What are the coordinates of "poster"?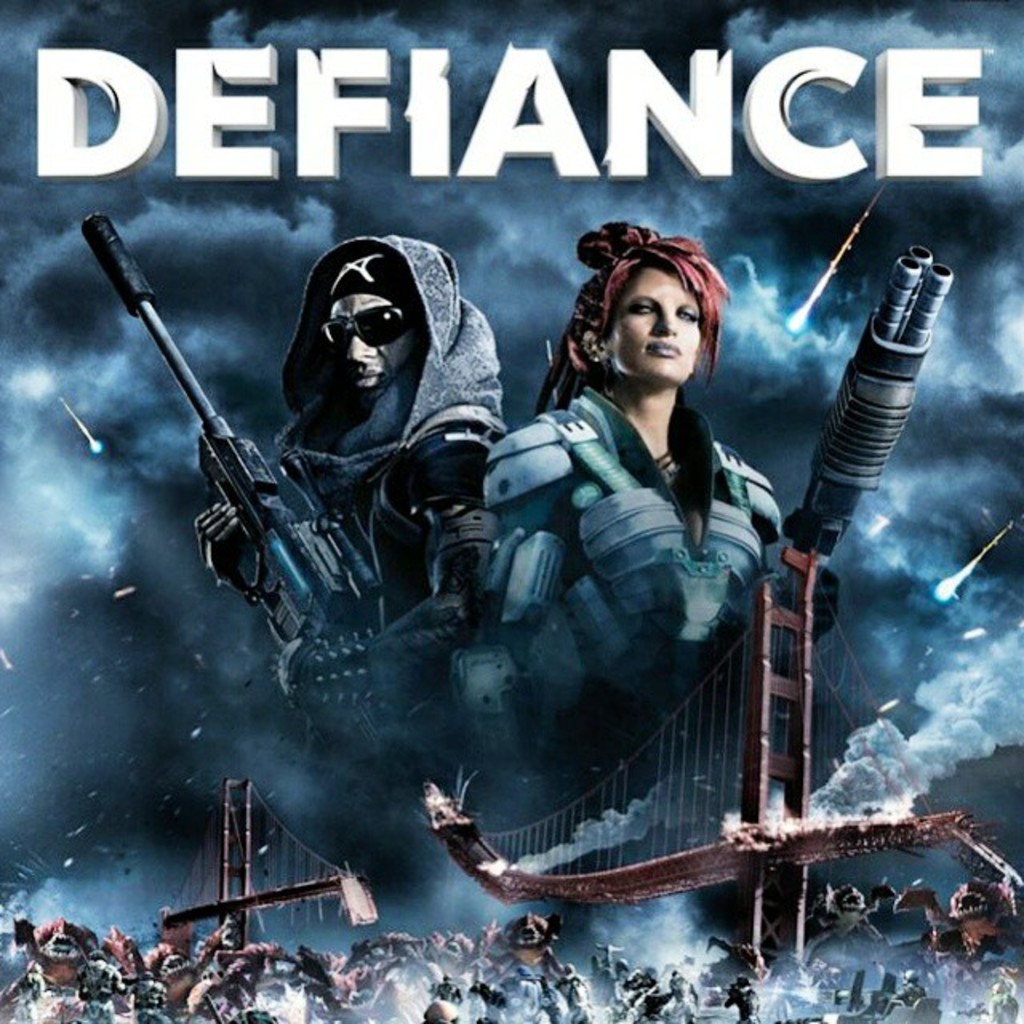
x1=0 y1=0 x2=1022 y2=1022.
